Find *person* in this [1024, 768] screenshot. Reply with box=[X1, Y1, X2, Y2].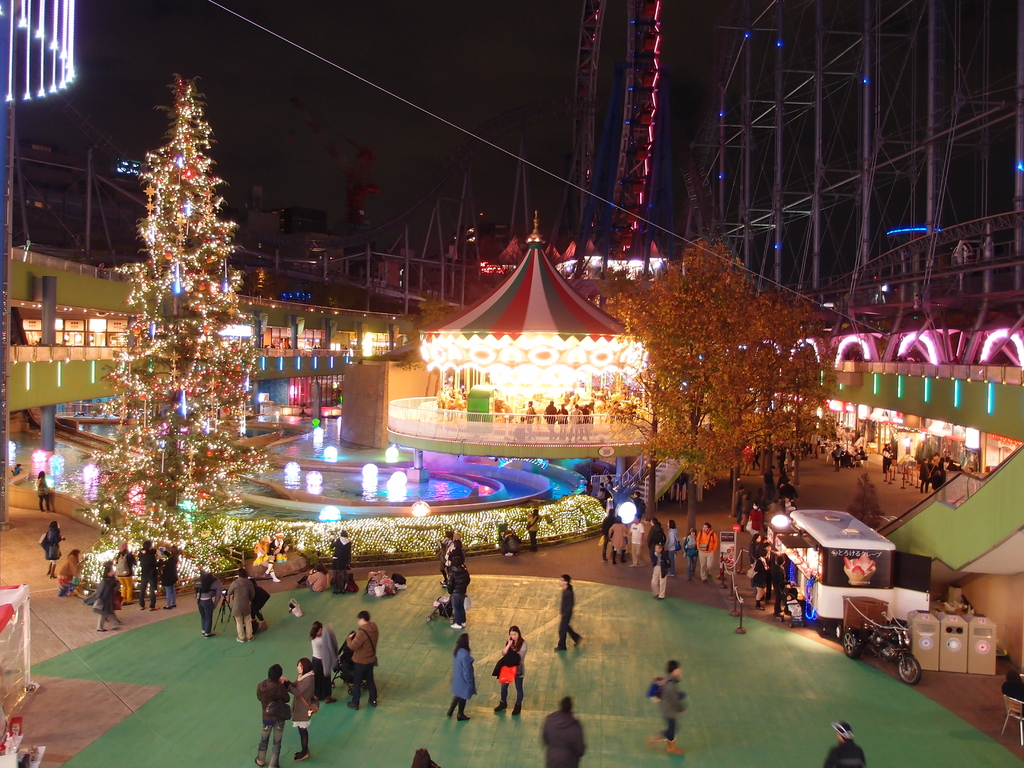
box=[33, 470, 53, 513].
